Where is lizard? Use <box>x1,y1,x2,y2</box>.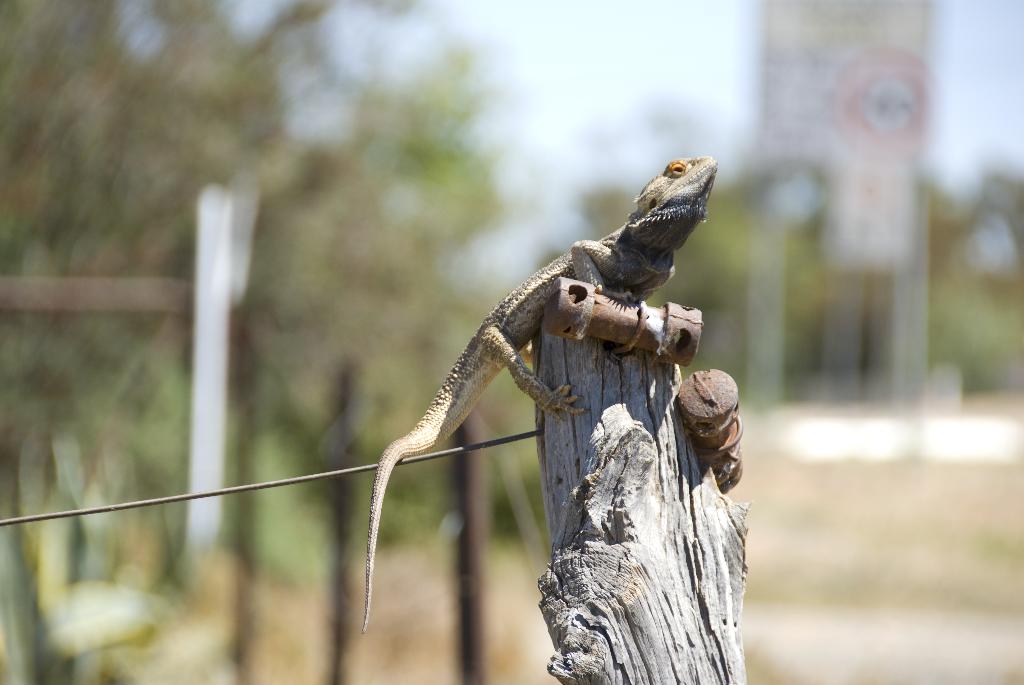
<box>325,152,716,558</box>.
